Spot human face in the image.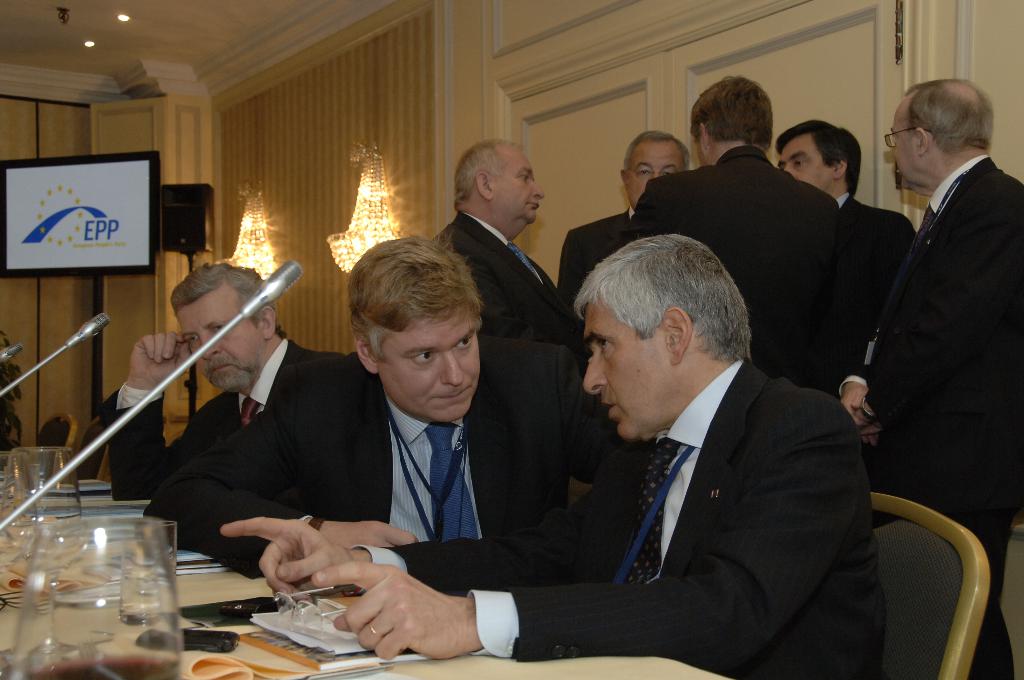
human face found at [x1=621, y1=137, x2=684, y2=204].
